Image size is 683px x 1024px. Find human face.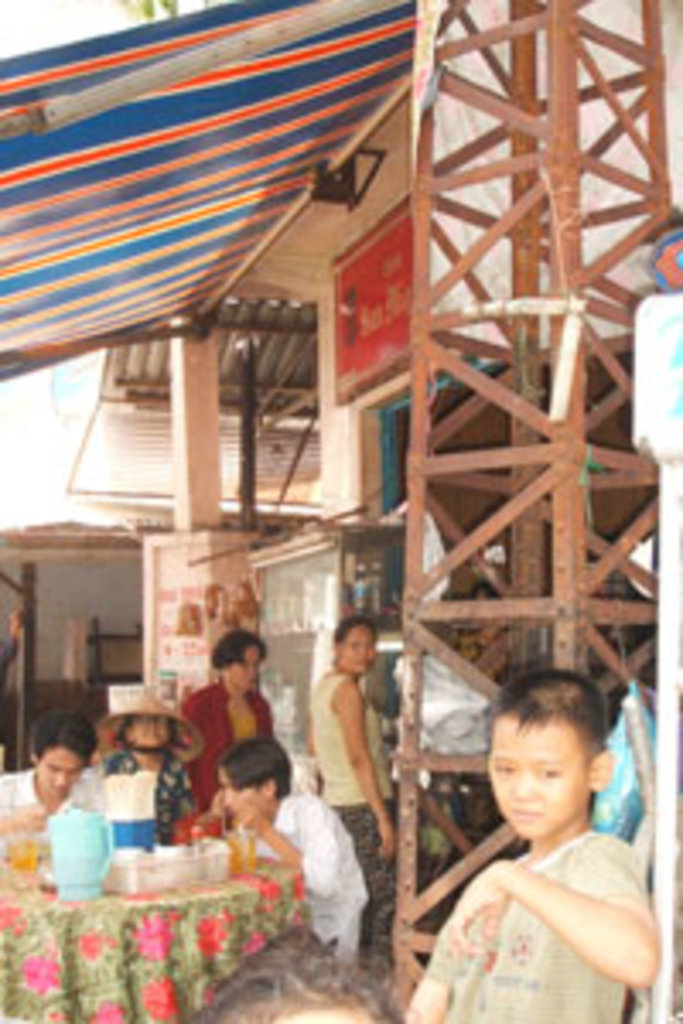
crop(232, 645, 263, 689).
